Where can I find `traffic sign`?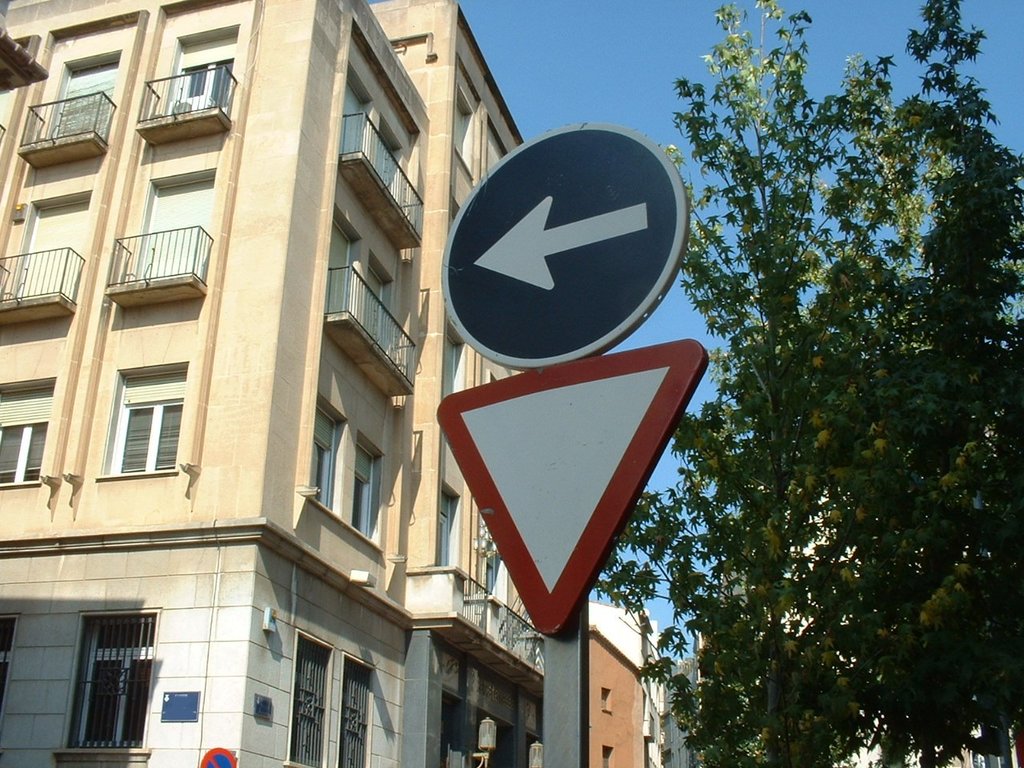
You can find it at (431, 349, 707, 638).
